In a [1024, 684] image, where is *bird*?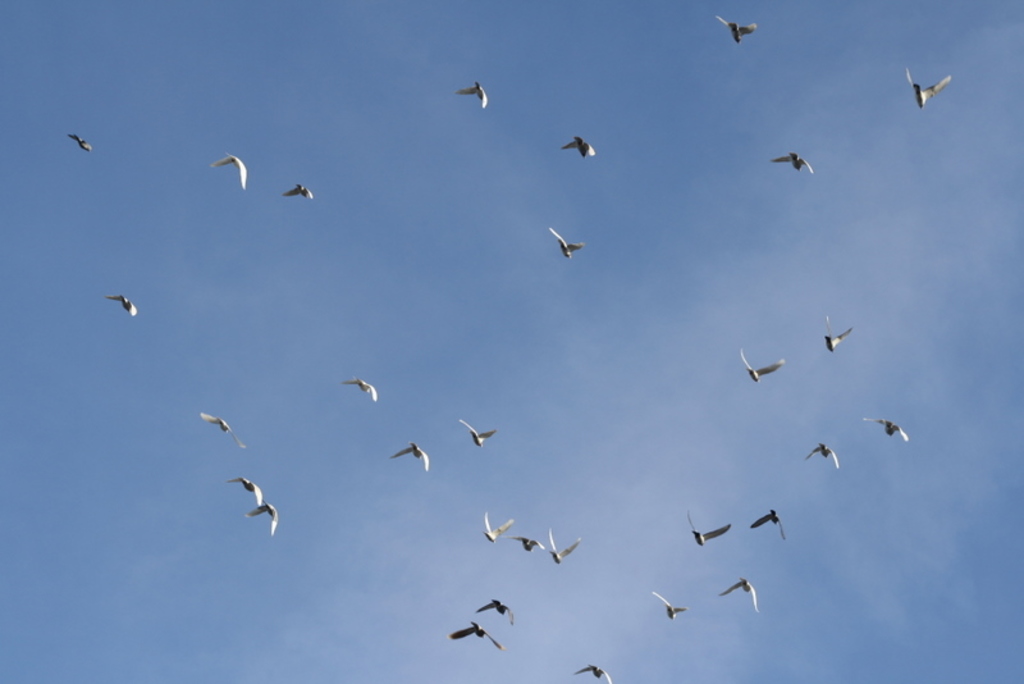
Rect(477, 596, 515, 621).
